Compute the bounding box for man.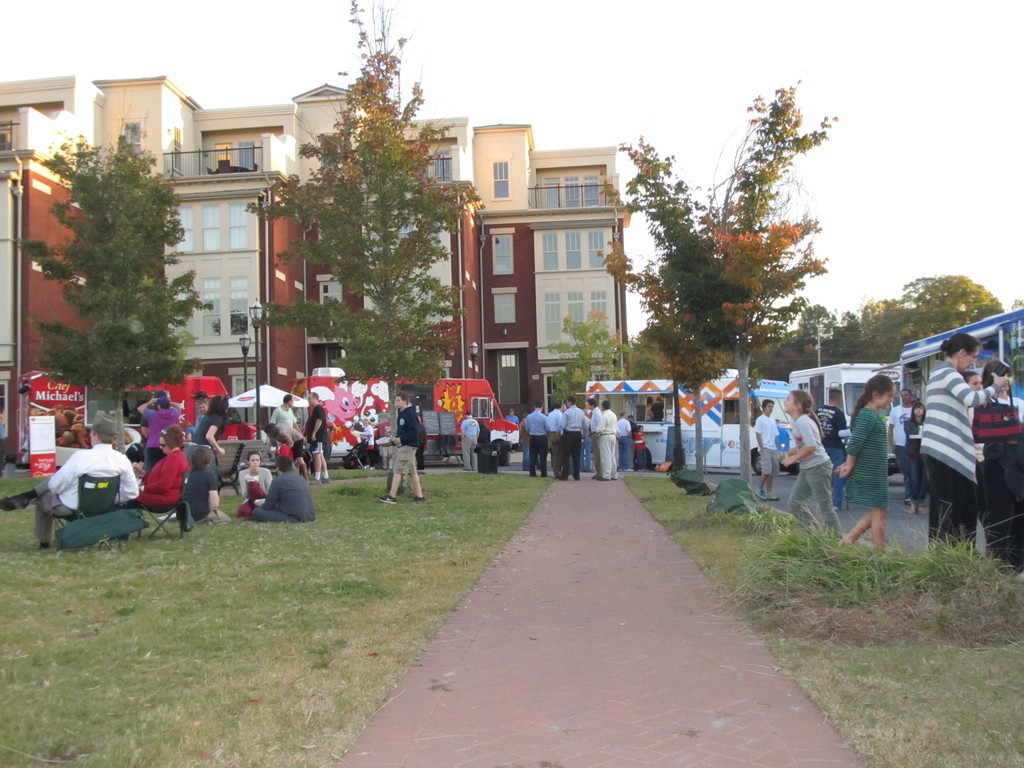
rect(506, 413, 518, 427).
